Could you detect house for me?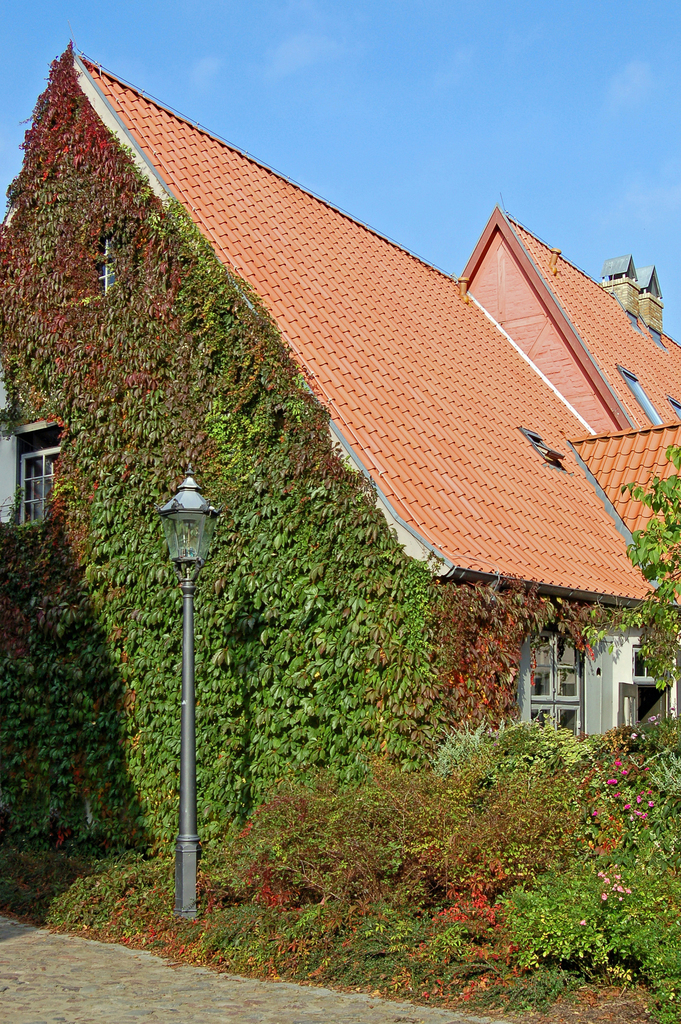
Detection result: BBox(0, 43, 680, 858).
